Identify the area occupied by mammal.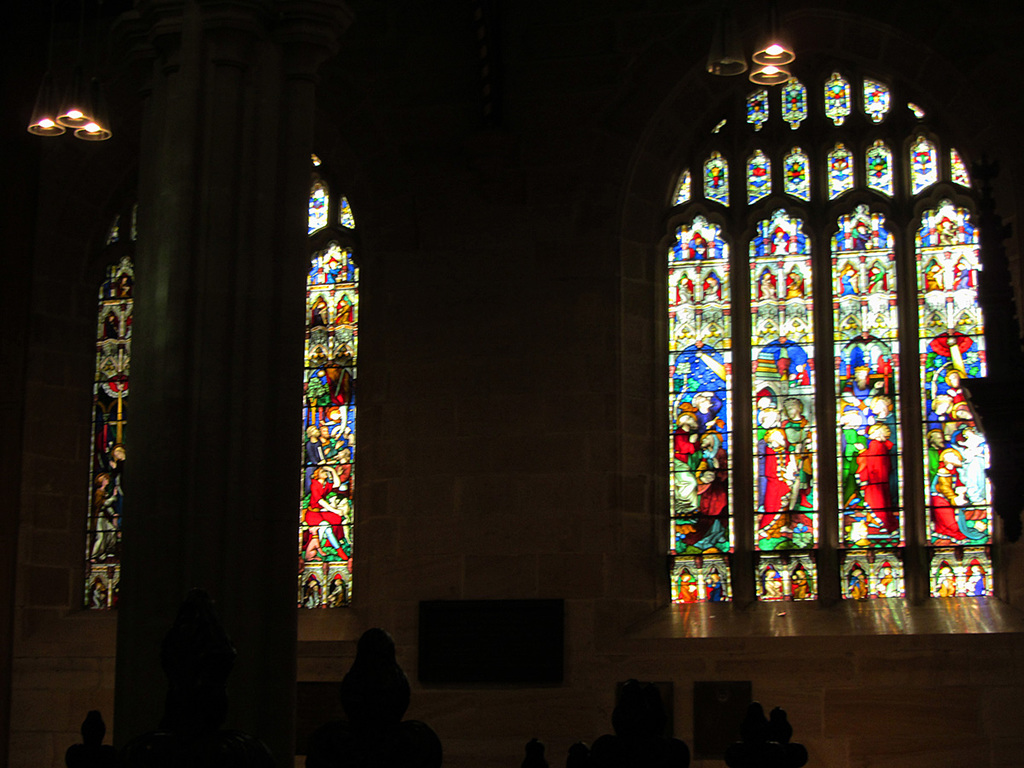
Area: Rect(90, 448, 123, 561).
